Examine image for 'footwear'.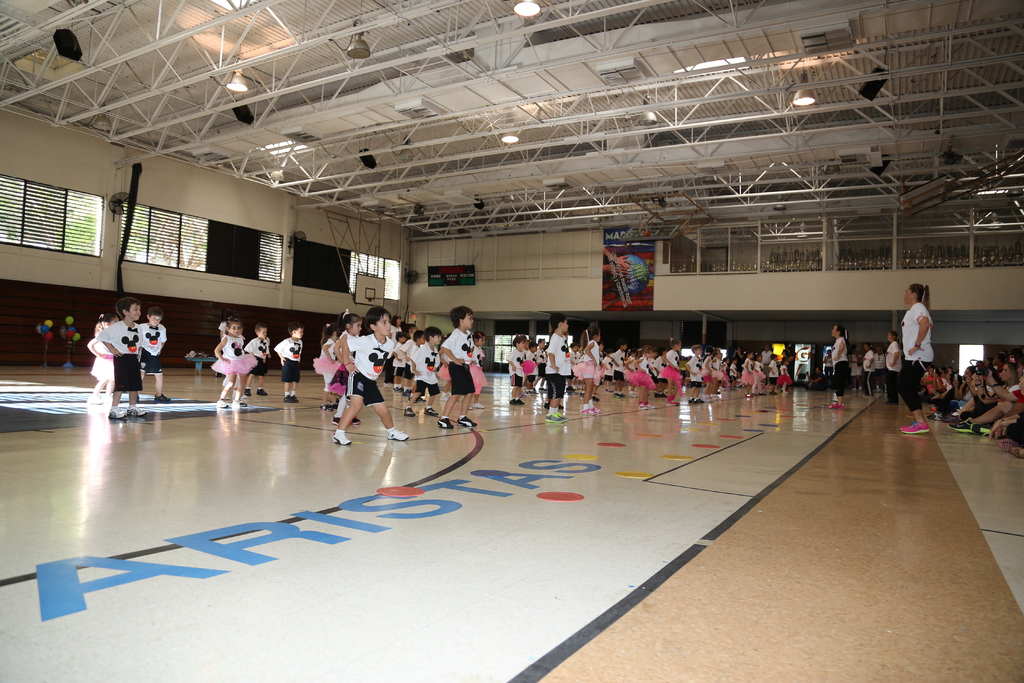
Examination result: (left=902, top=413, right=928, bottom=429).
